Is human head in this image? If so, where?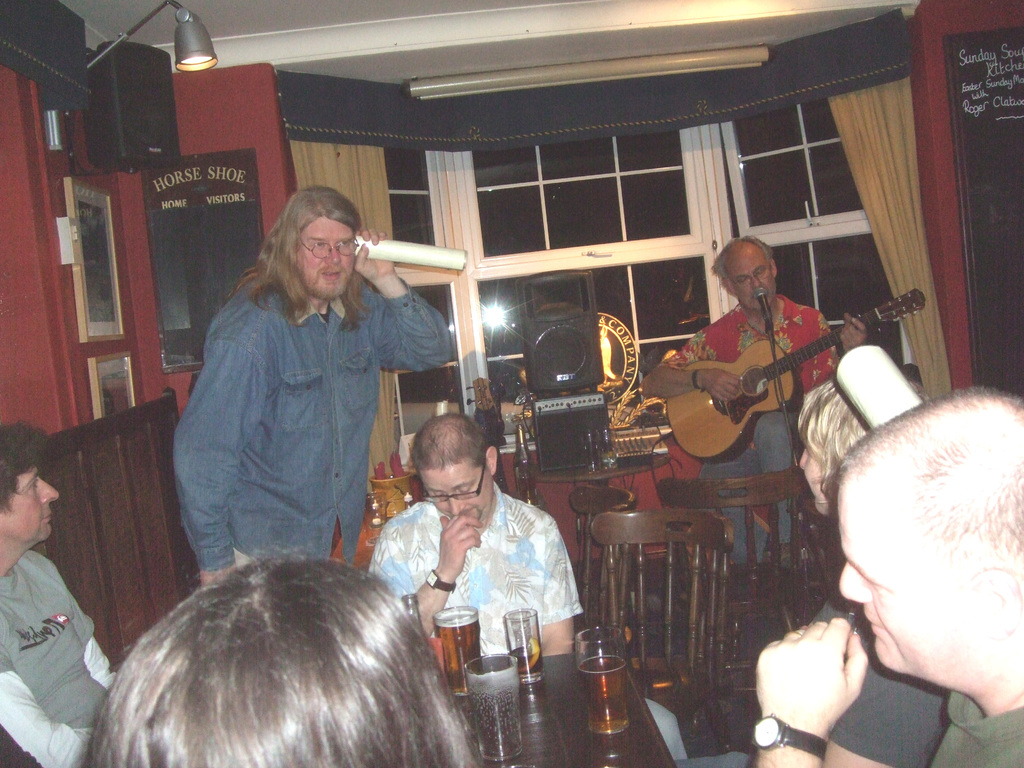
Yes, at 808/408/1023/701.
